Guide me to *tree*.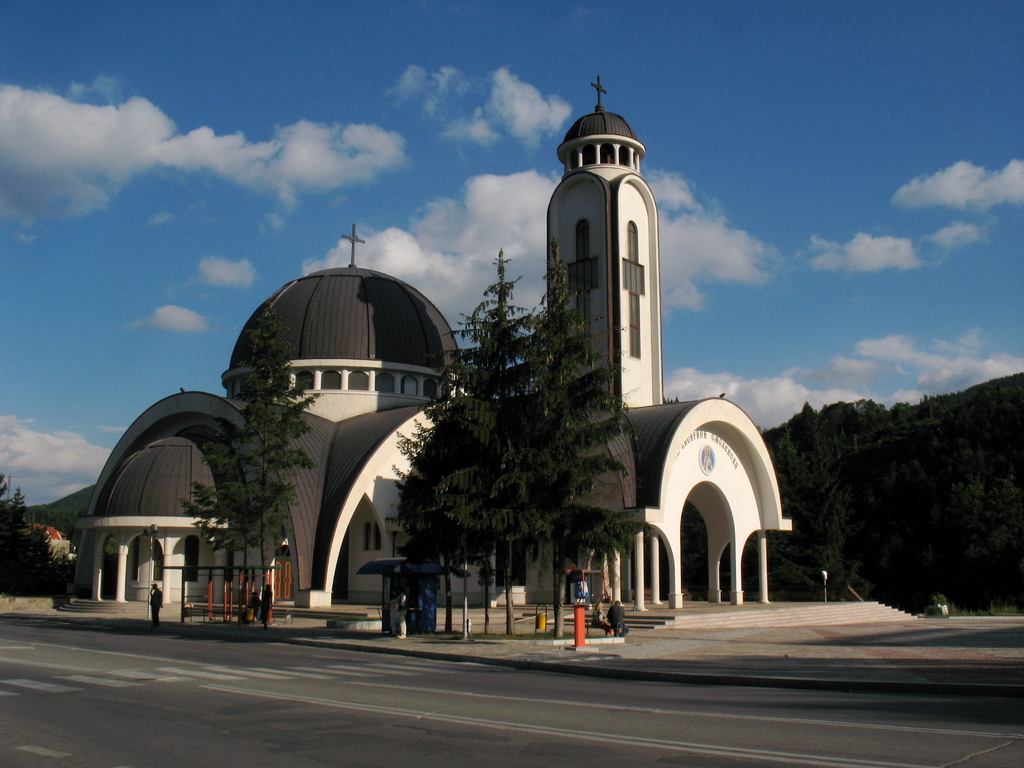
Guidance: bbox=[31, 526, 59, 595].
